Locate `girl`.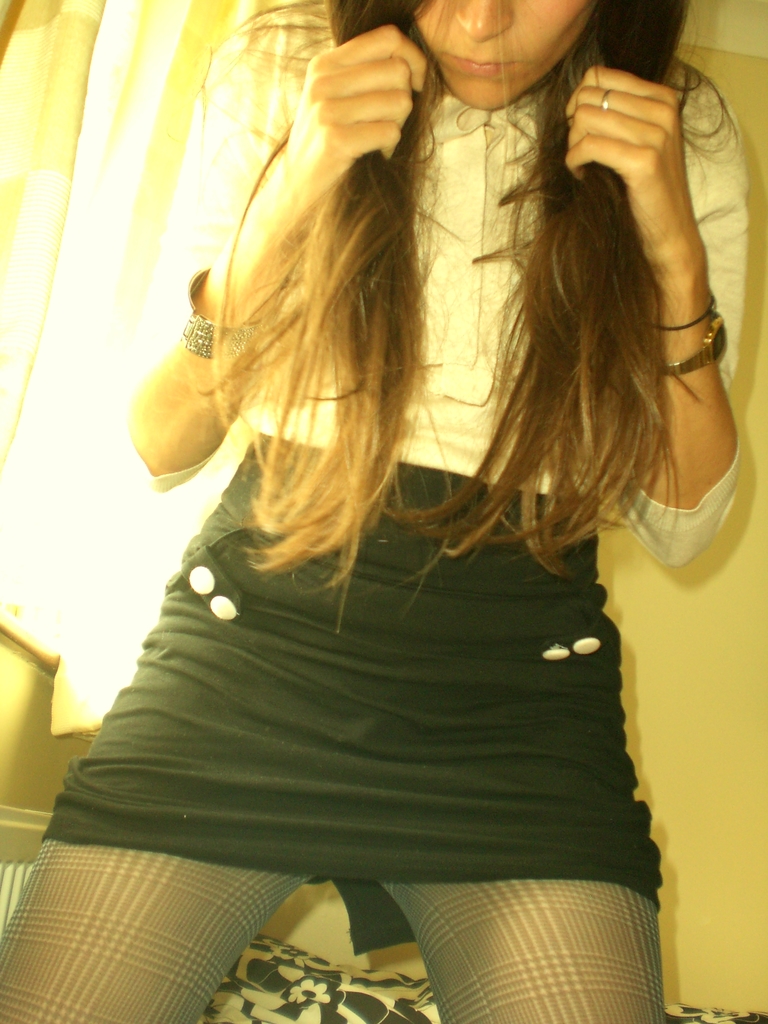
Bounding box: x1=0, y1=0, x2=748, y2=1023.
